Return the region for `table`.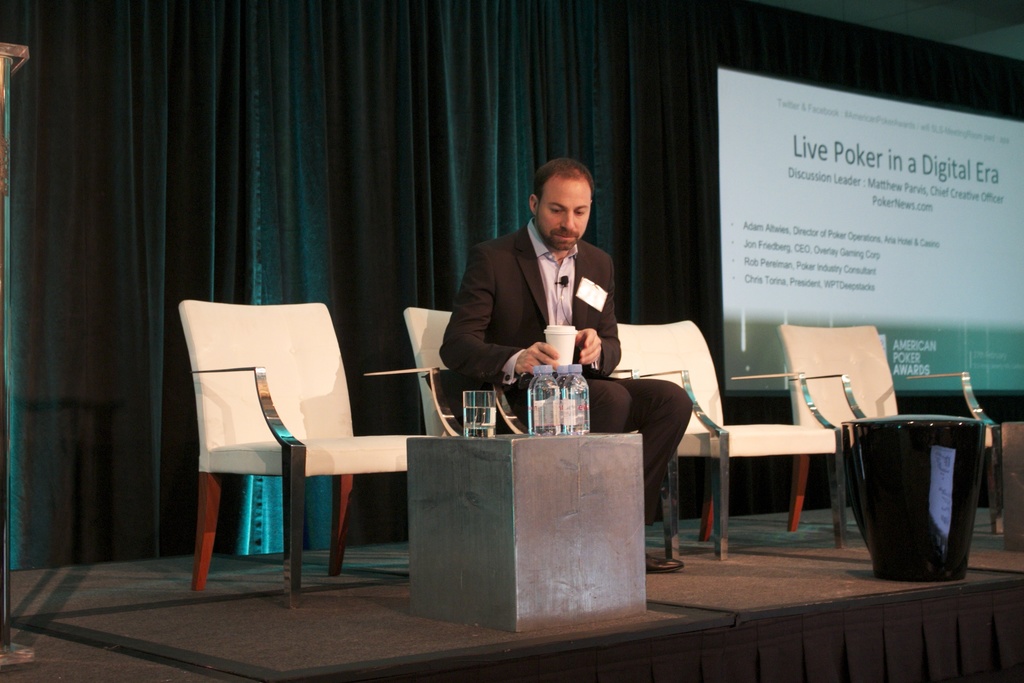
[left=842, top=414, right=991, bottom=580].
